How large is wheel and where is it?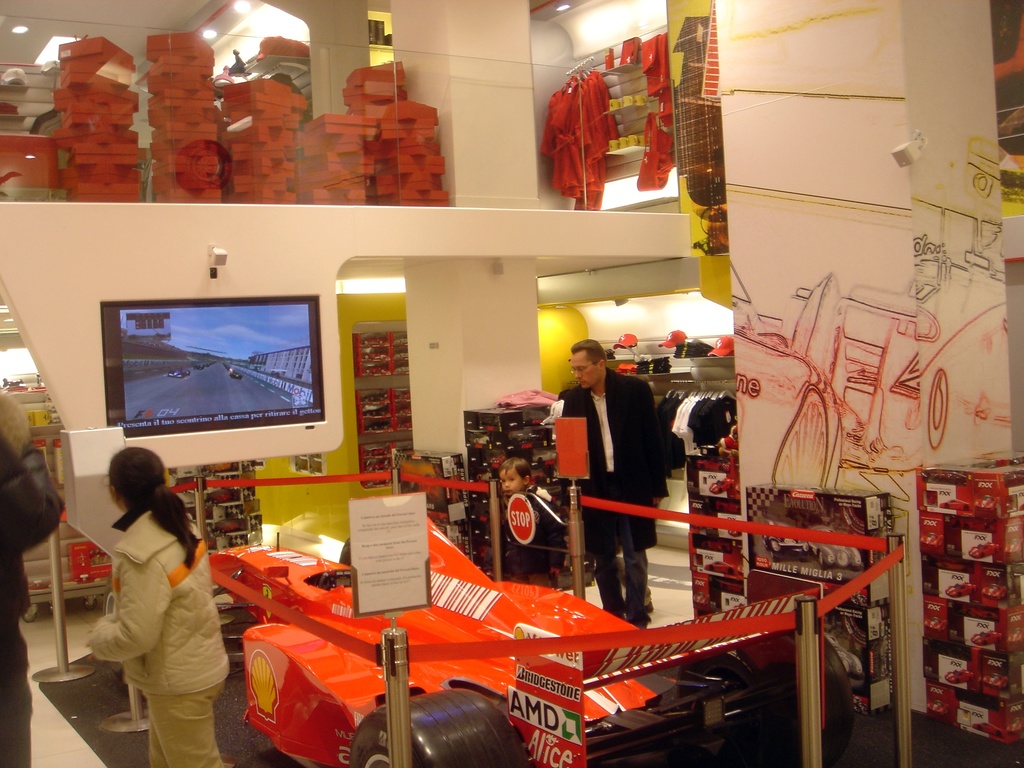
Bounding box: l=678, t=629, r=854, b=767.
